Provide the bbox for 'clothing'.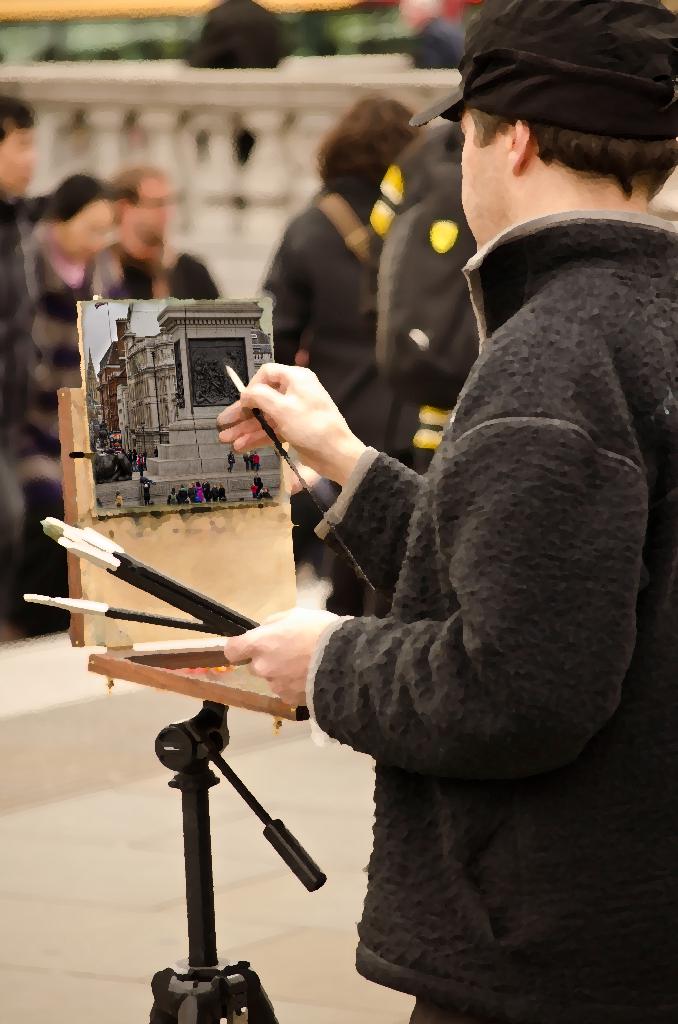
x1=351, y1=90, x2=666, y2=884.
